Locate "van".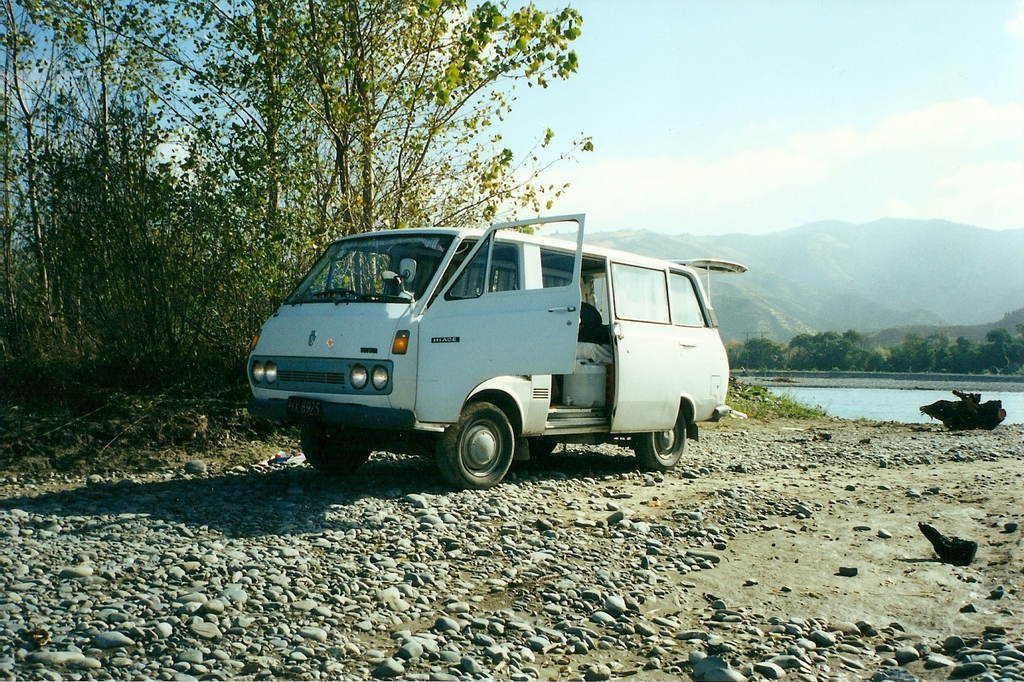
Bounding box: box=[242, 211, 748, 488].
